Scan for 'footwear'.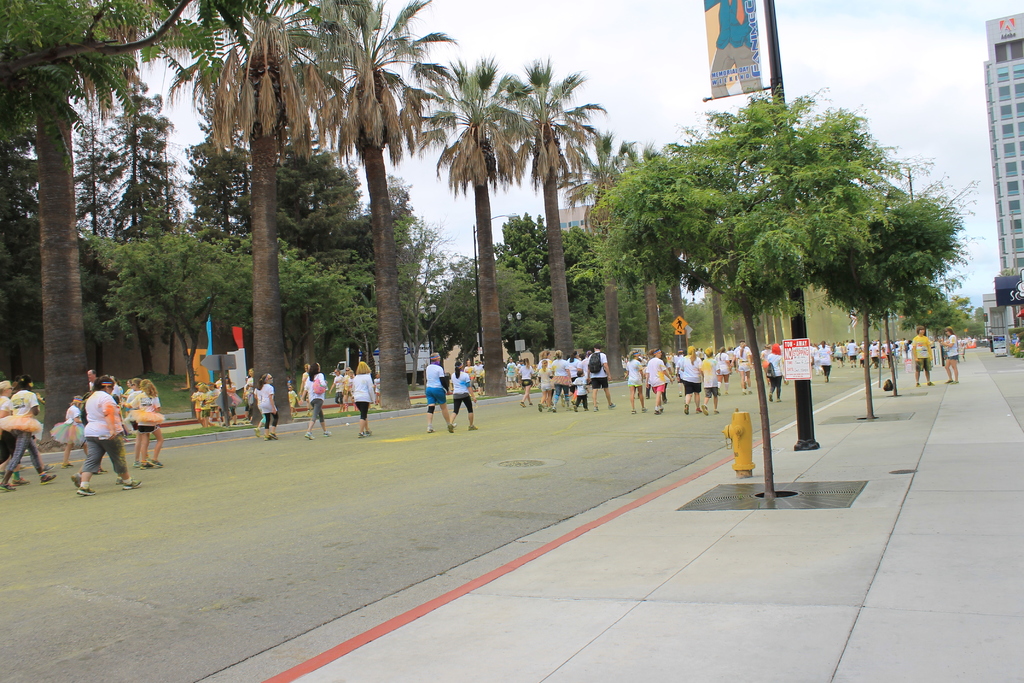
Scan result: [x1=60, y1=461, x2=73, y2=469].
